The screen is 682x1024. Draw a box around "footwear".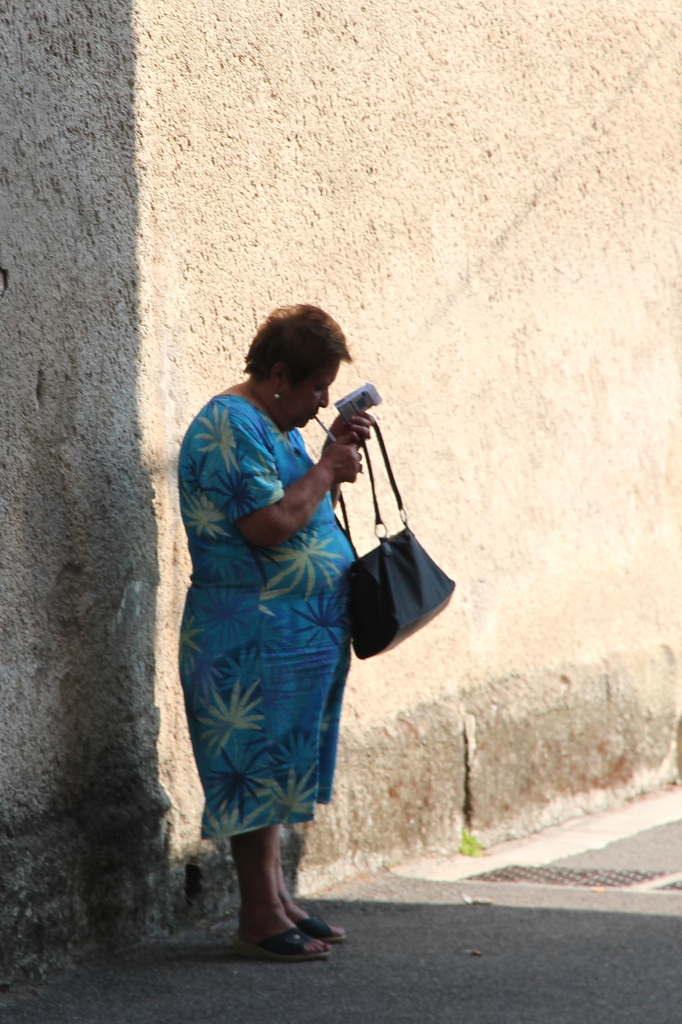
291:908:351:945.
